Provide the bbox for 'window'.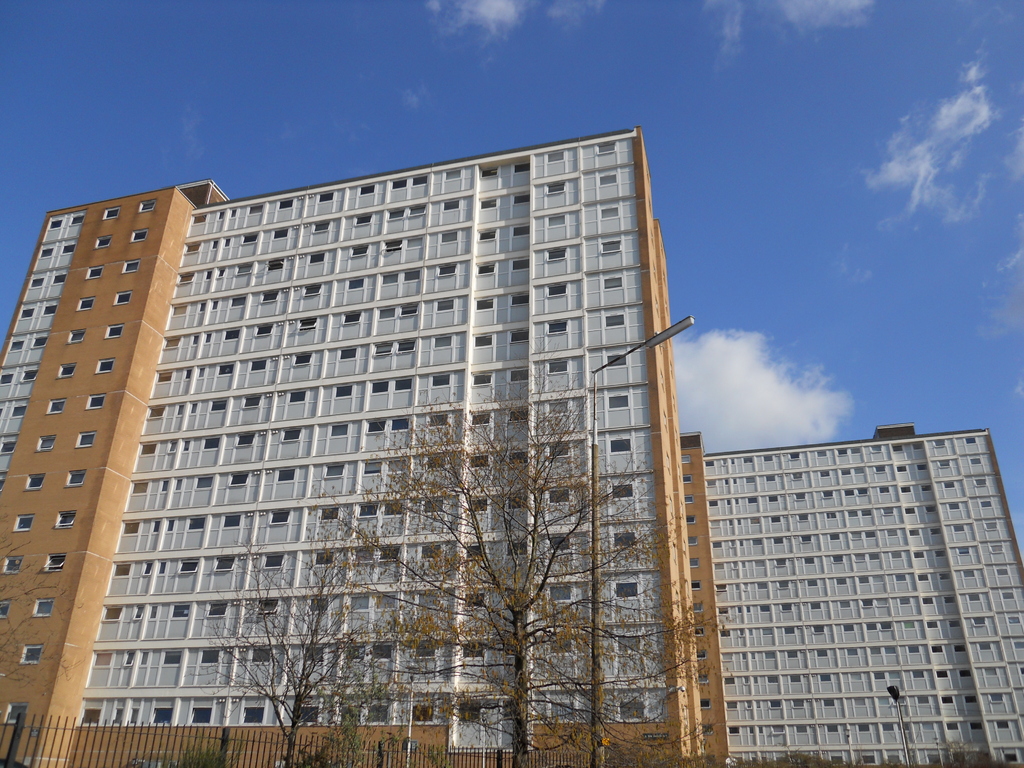
(888, 646, 898, 655).
